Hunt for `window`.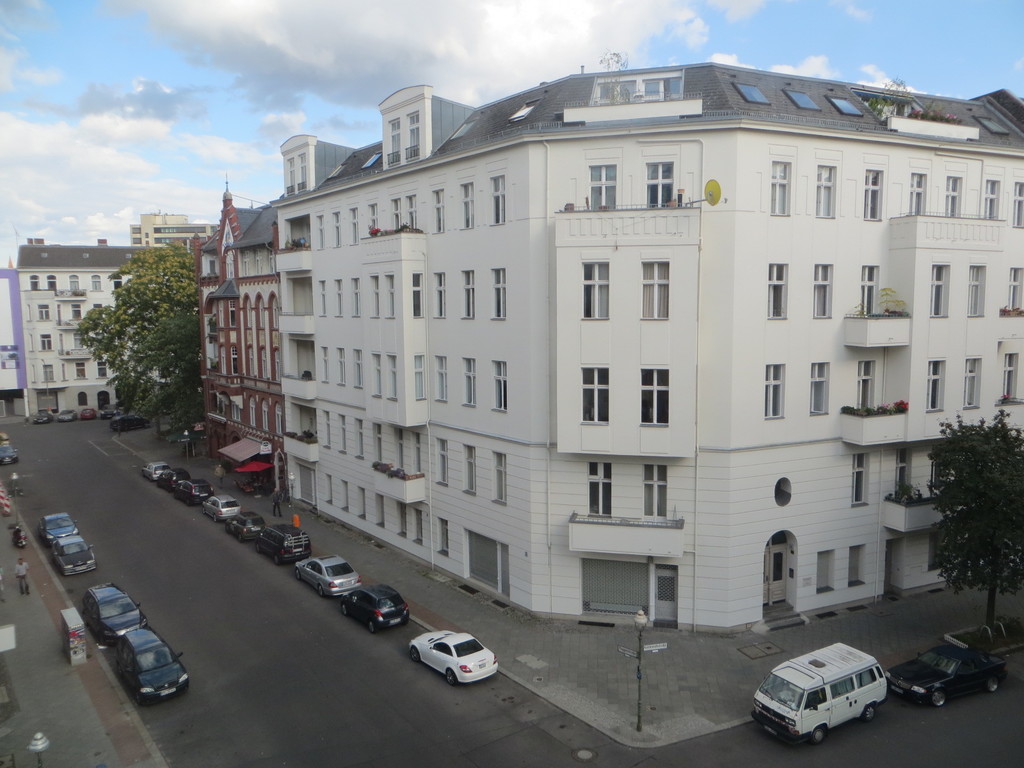
Hunted down at (435,354,449,402).
